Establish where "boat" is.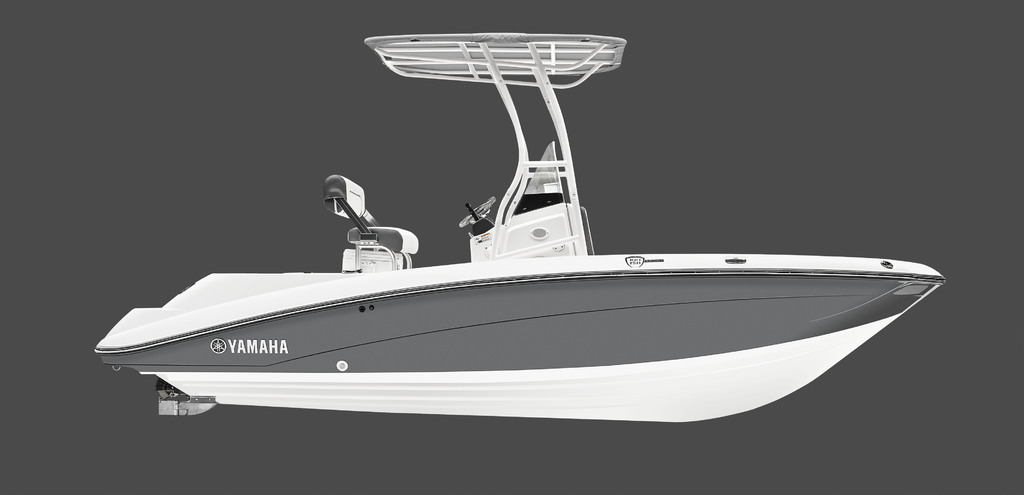
Established at 58,49,962,414.
